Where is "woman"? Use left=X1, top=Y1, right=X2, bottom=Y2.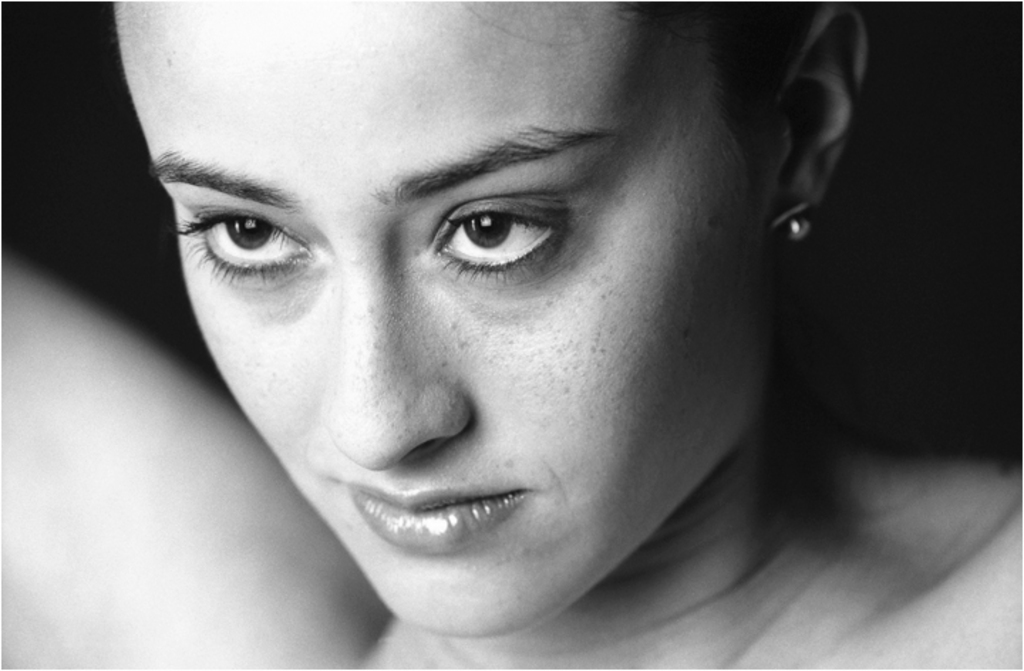
left=3, top=0, right=1023, bottom=670.
